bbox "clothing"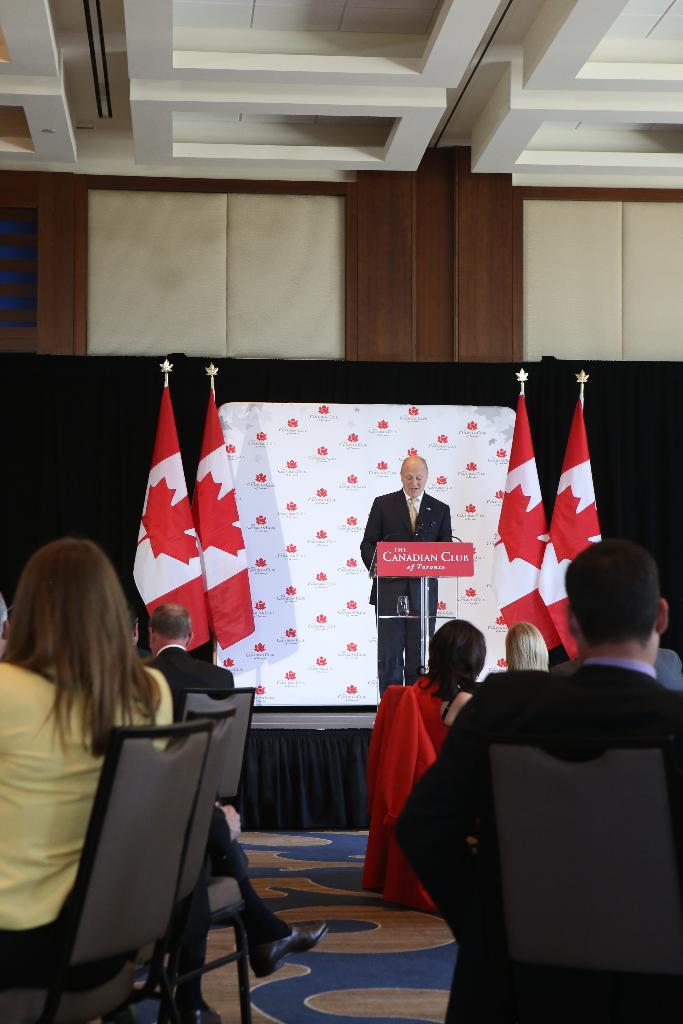
l=358, t=490, r=453, b=686
